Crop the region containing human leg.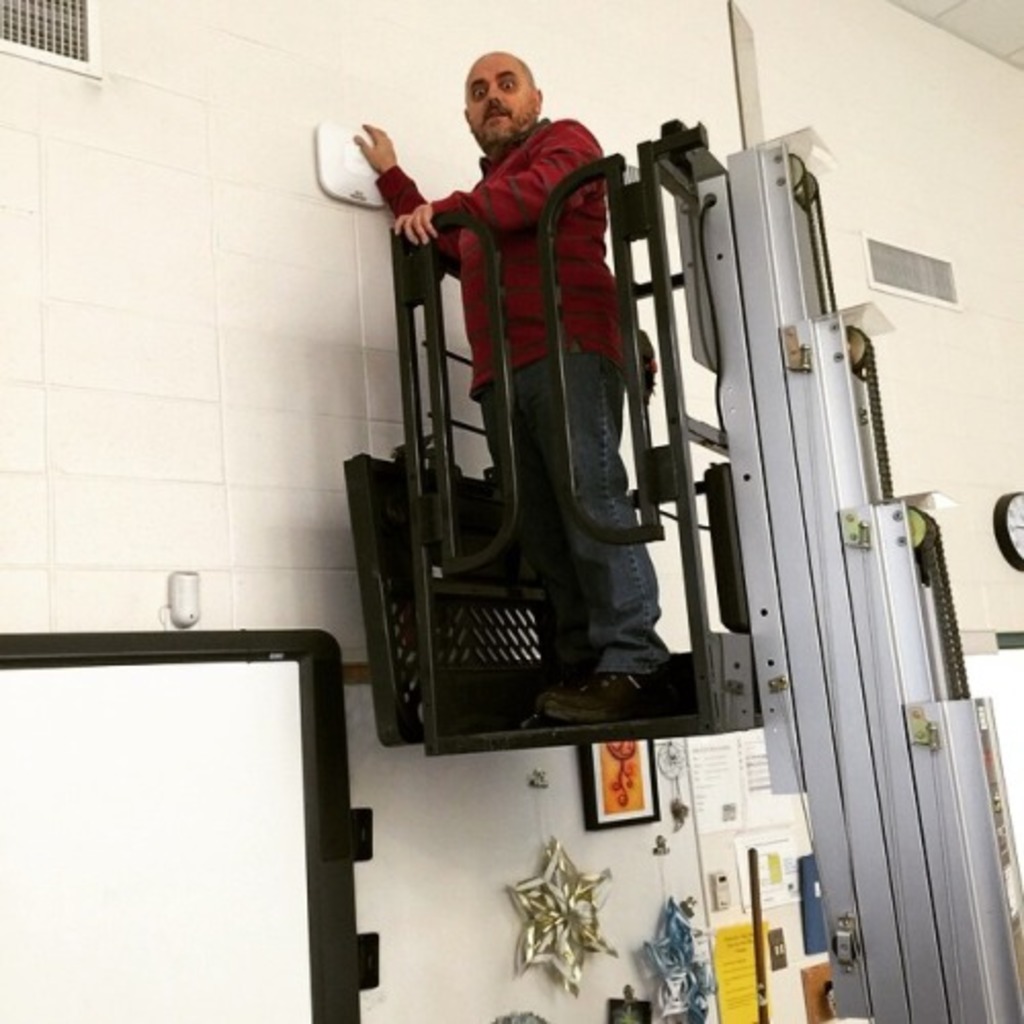
Crop region: locate(520, 367, 645, 715).
